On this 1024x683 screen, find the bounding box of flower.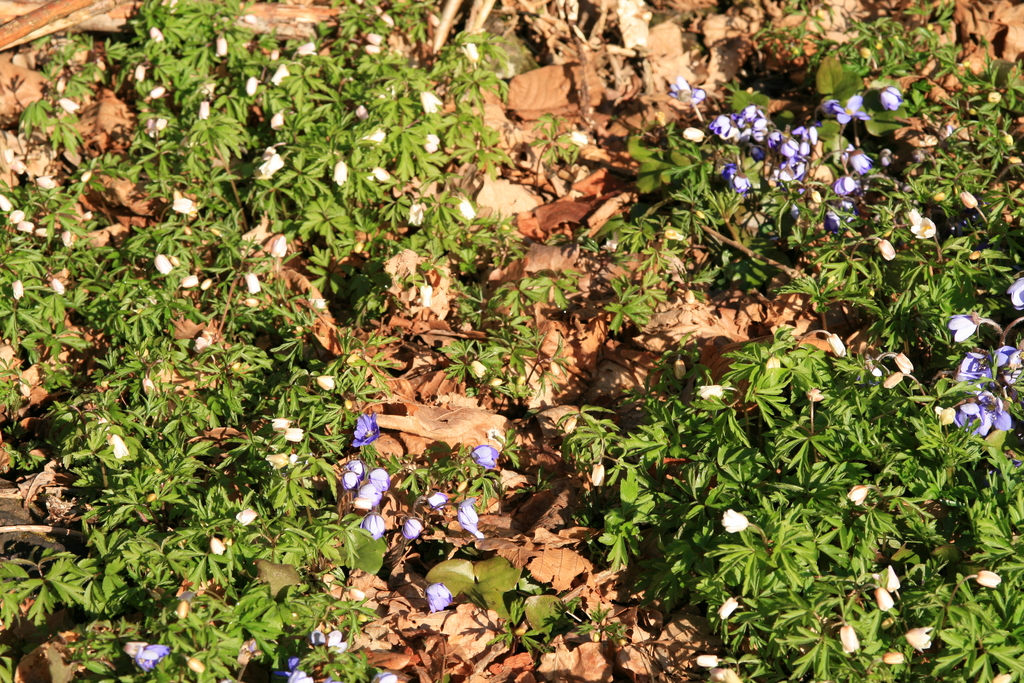
Bounding box: {"x1": 884, "y1": 369, "x2": 906, "y2": 386}.
